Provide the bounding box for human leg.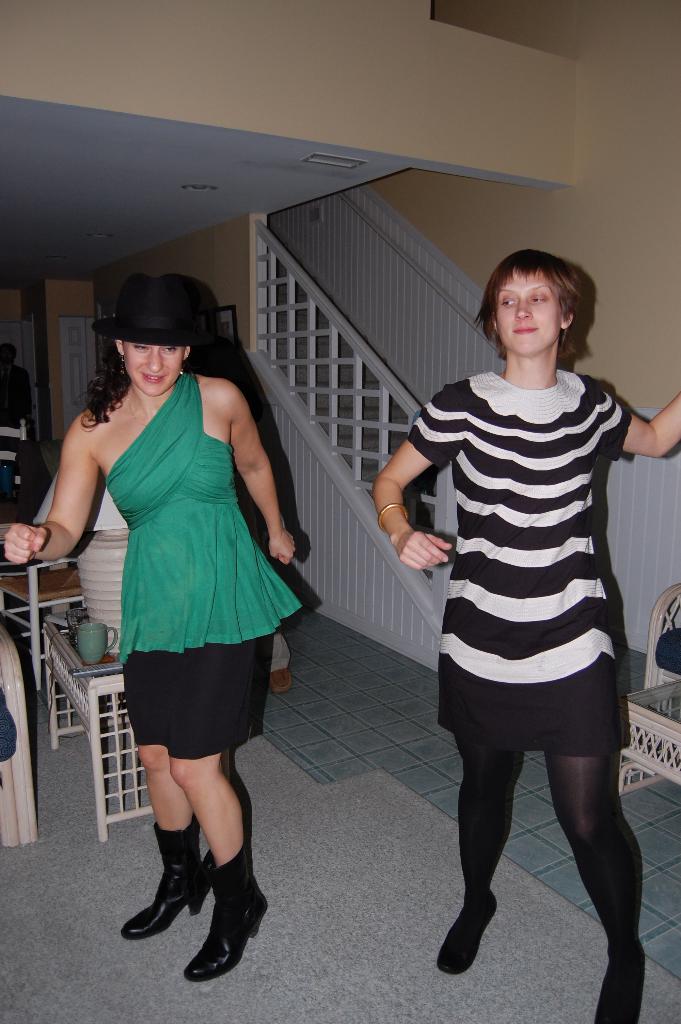
(left=412, top=735, right=527, bottom=972).
